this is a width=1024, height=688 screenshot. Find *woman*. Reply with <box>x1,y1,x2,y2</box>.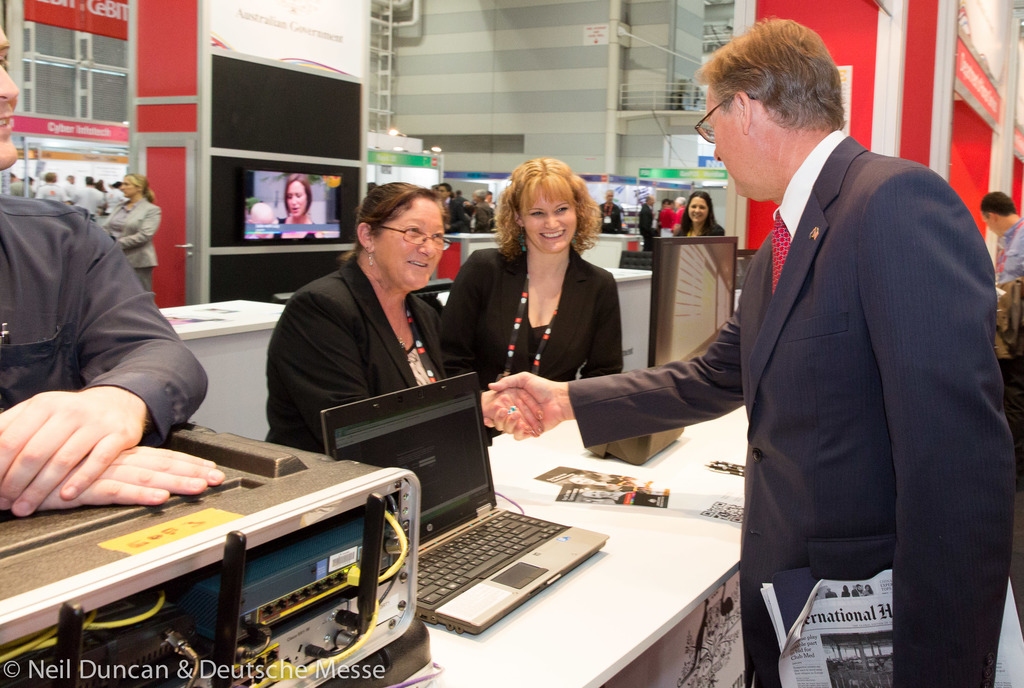
<box>102,173,161,308</box>.
